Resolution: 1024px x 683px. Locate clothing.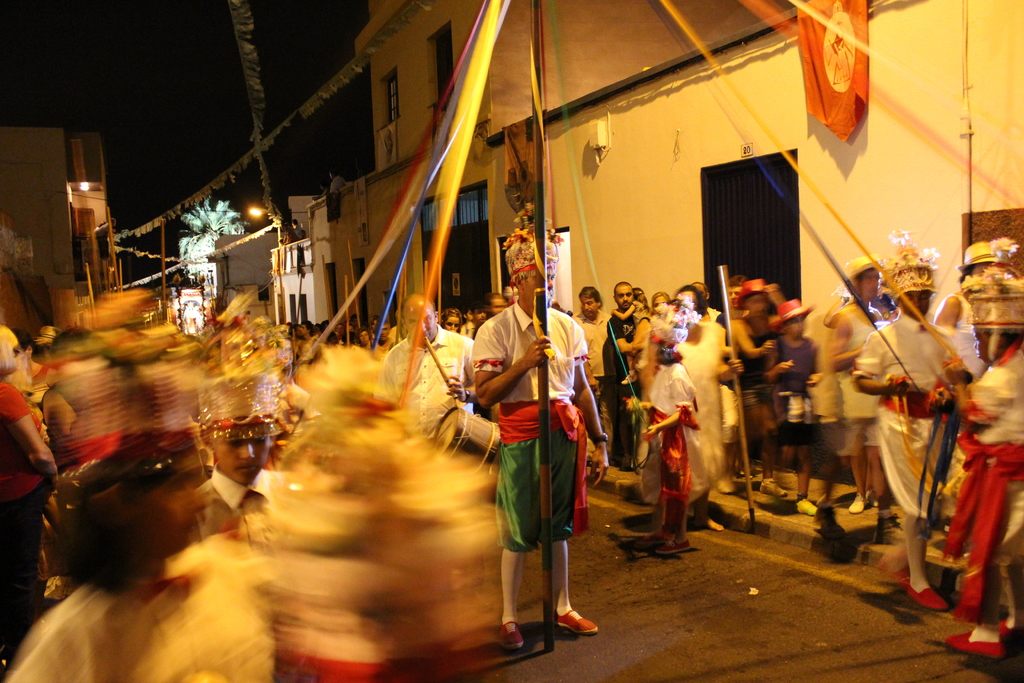
(left=0, top=299, right=1023, bottom=682).
